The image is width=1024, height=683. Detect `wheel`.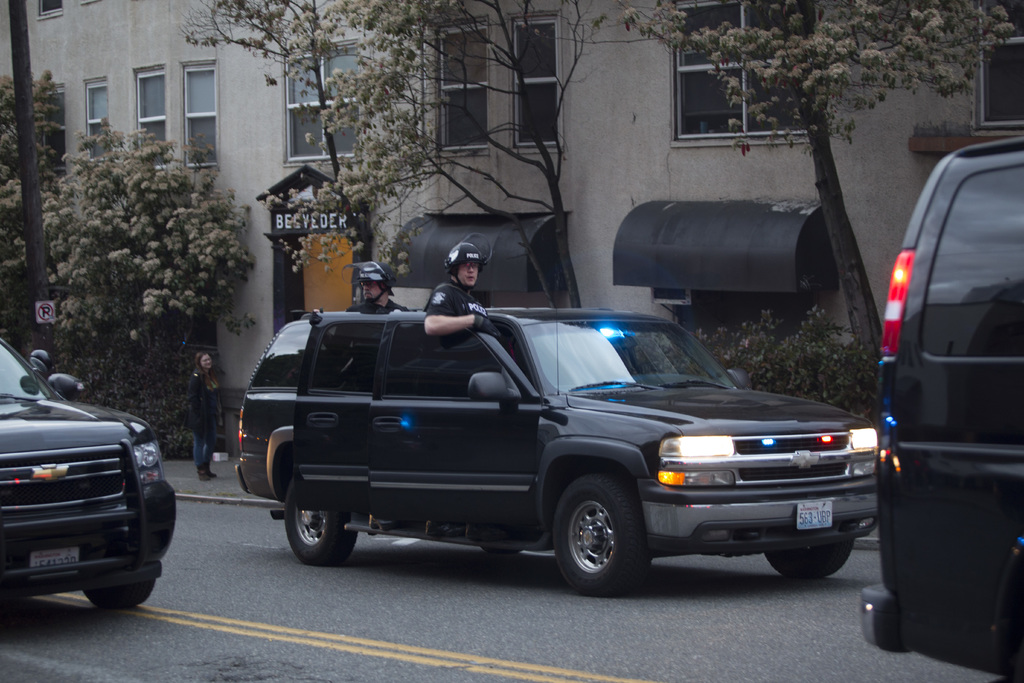
Detection: x1=549, y1=486, x2=653, y2=593.
